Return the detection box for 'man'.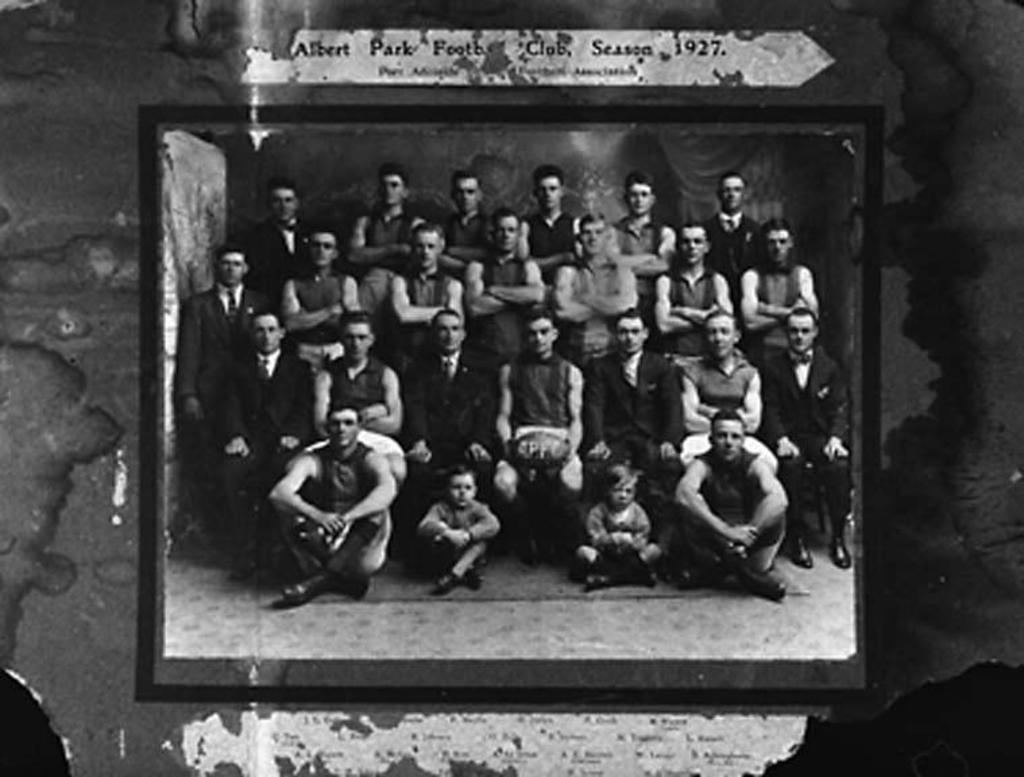
(x1=281, y1=225, x2=358, y2=371).
